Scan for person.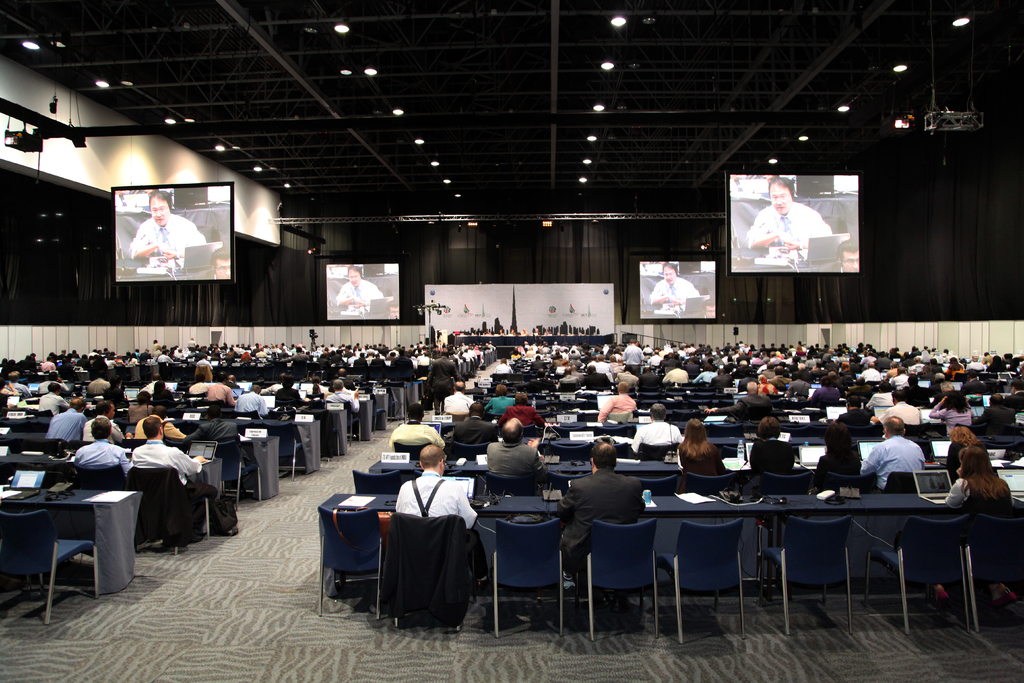
Scan result: select_region(45, 395, 92, 444).
